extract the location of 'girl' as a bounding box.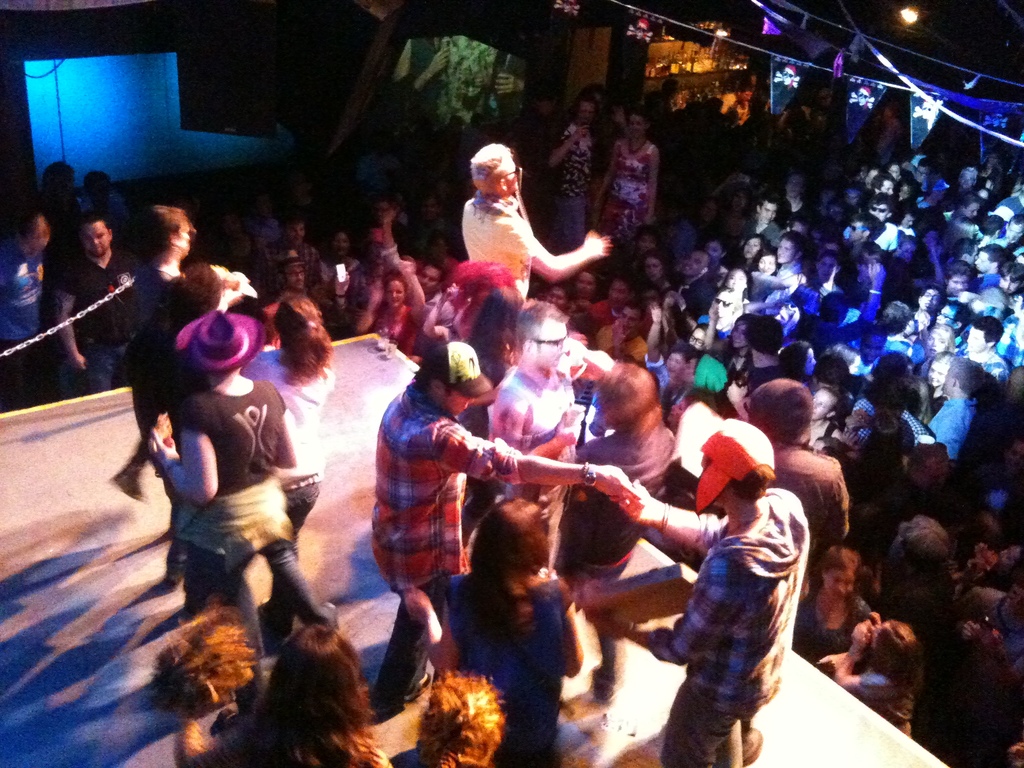
673:197:719:259.
